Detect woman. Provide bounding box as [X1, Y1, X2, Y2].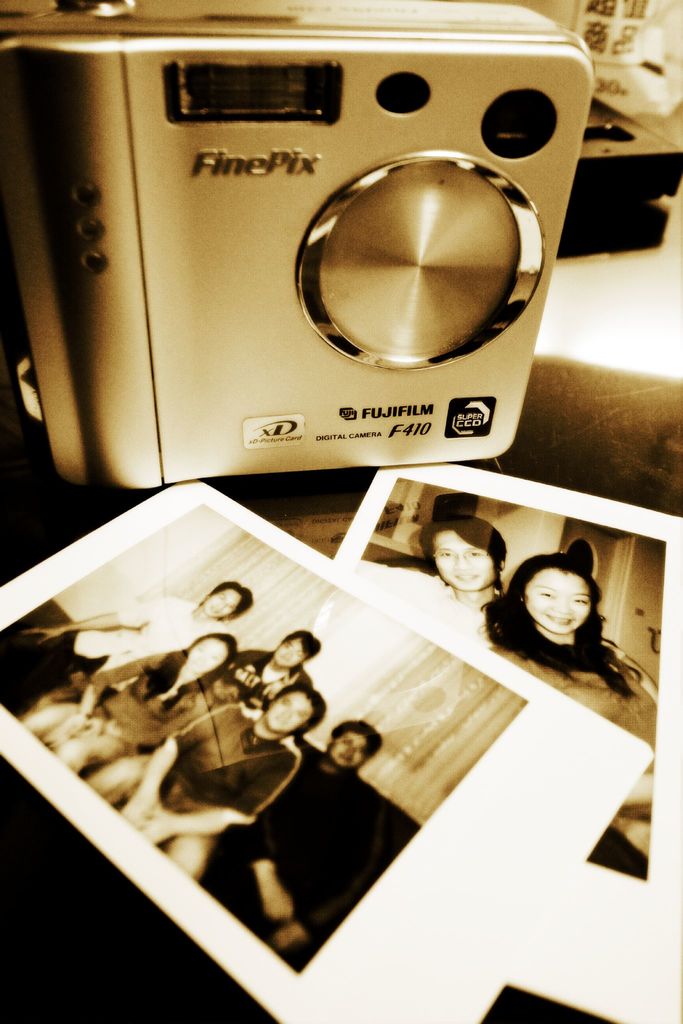
[399, 514, 502, 629].
